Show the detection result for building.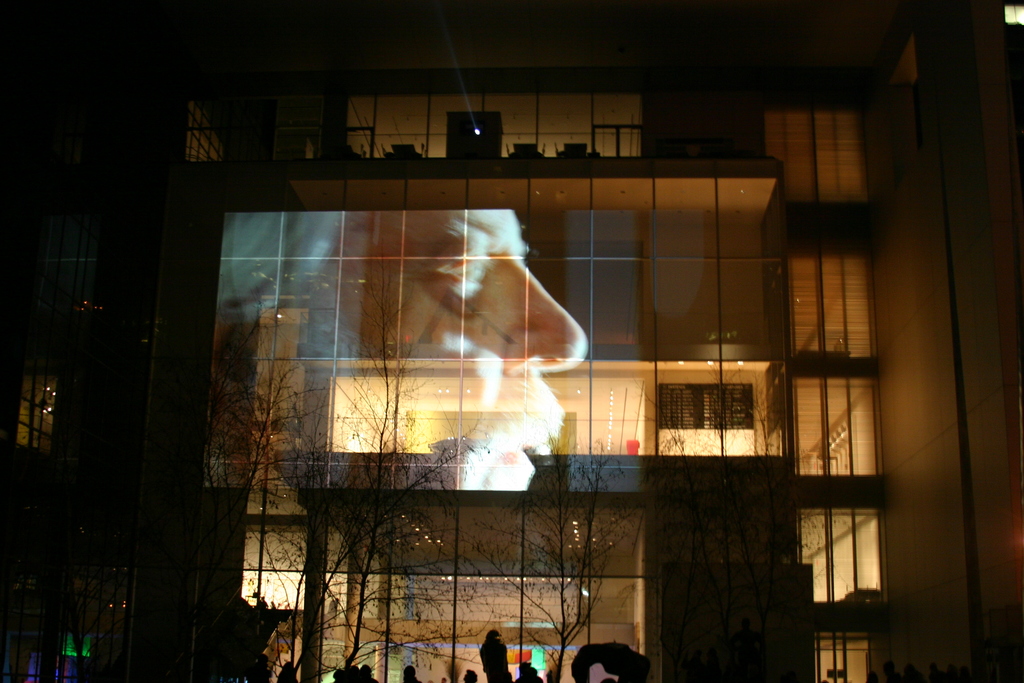
left=0, top=0, right=1023, bottom=682.
